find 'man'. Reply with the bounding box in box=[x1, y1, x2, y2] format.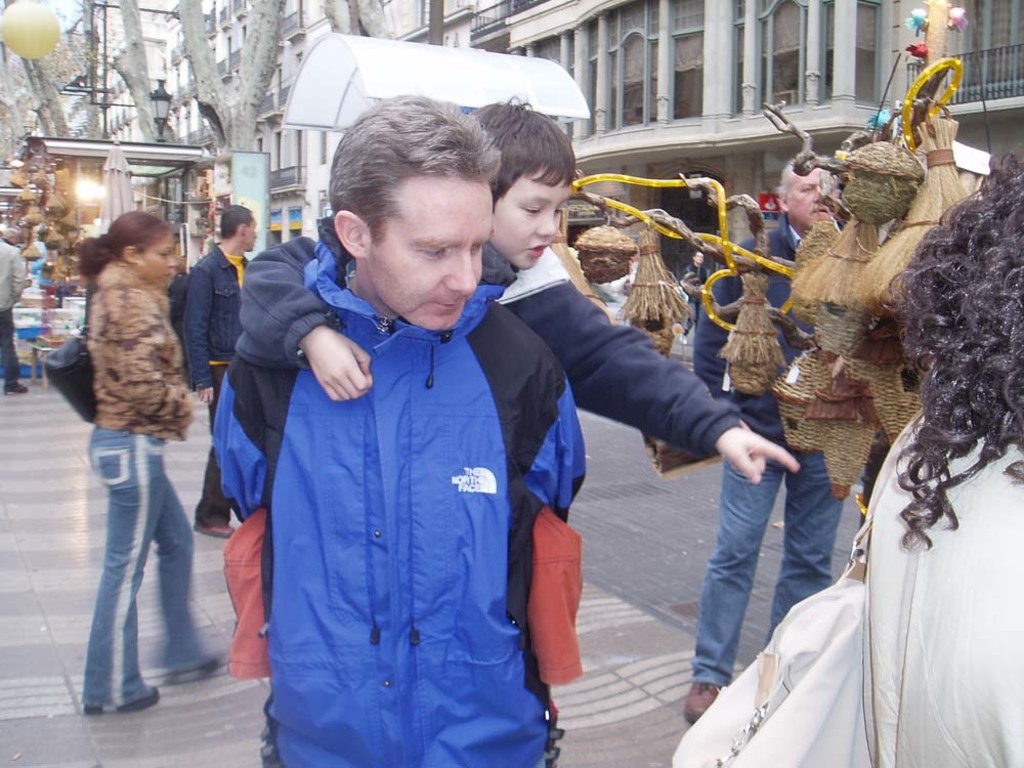
box=[181, 201, 247, 537].
